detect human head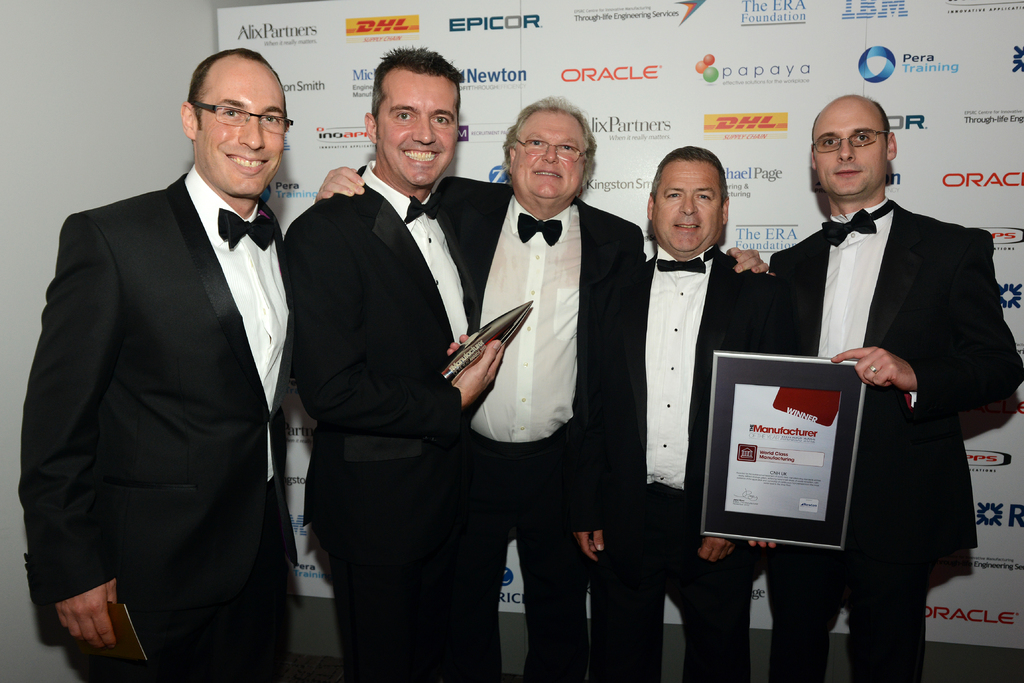
{"left": 646, "top": 144, "right": 730, "bottom": 259}
